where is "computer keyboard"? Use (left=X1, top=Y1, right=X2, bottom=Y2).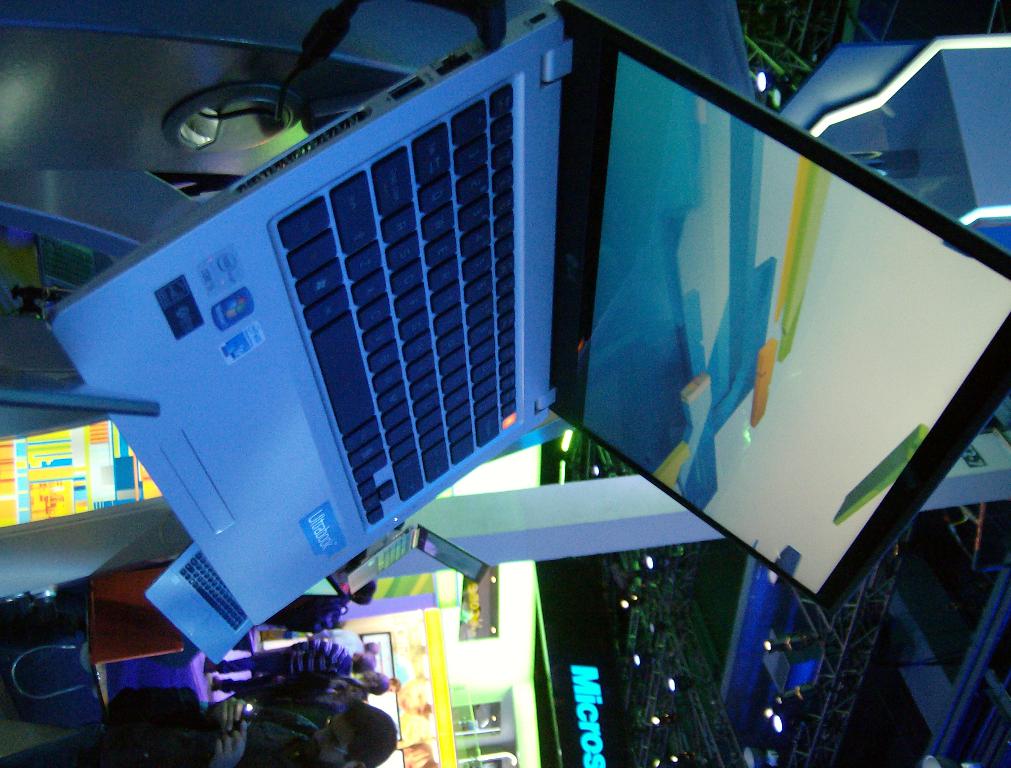
(left=275, top=80, right=522, bottom=527).
